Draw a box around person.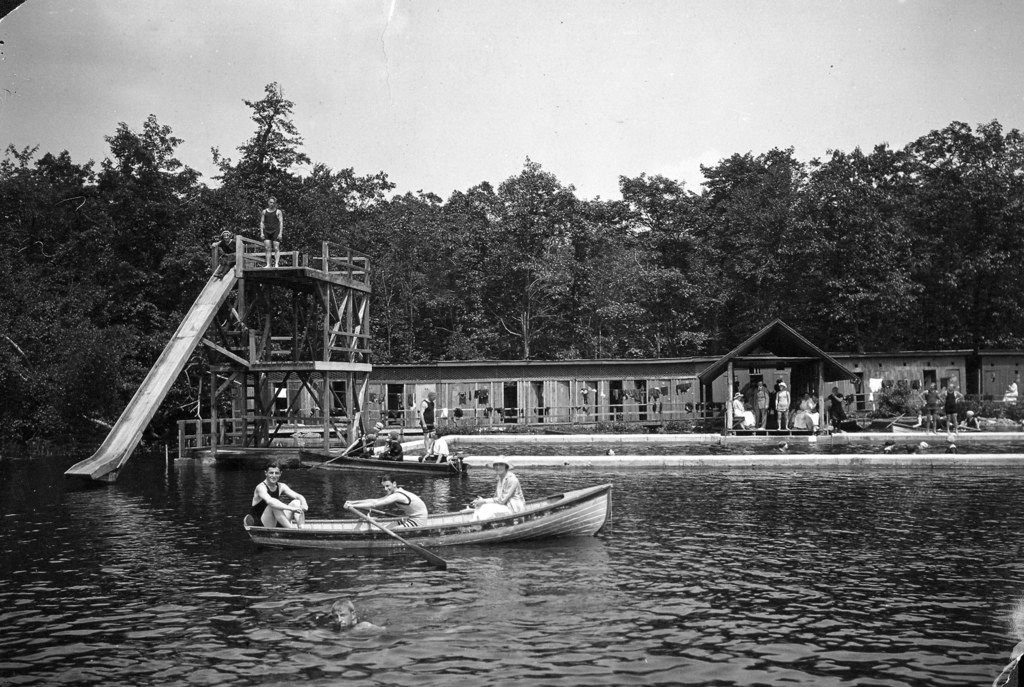
detection(735, 392, 755, 429).
